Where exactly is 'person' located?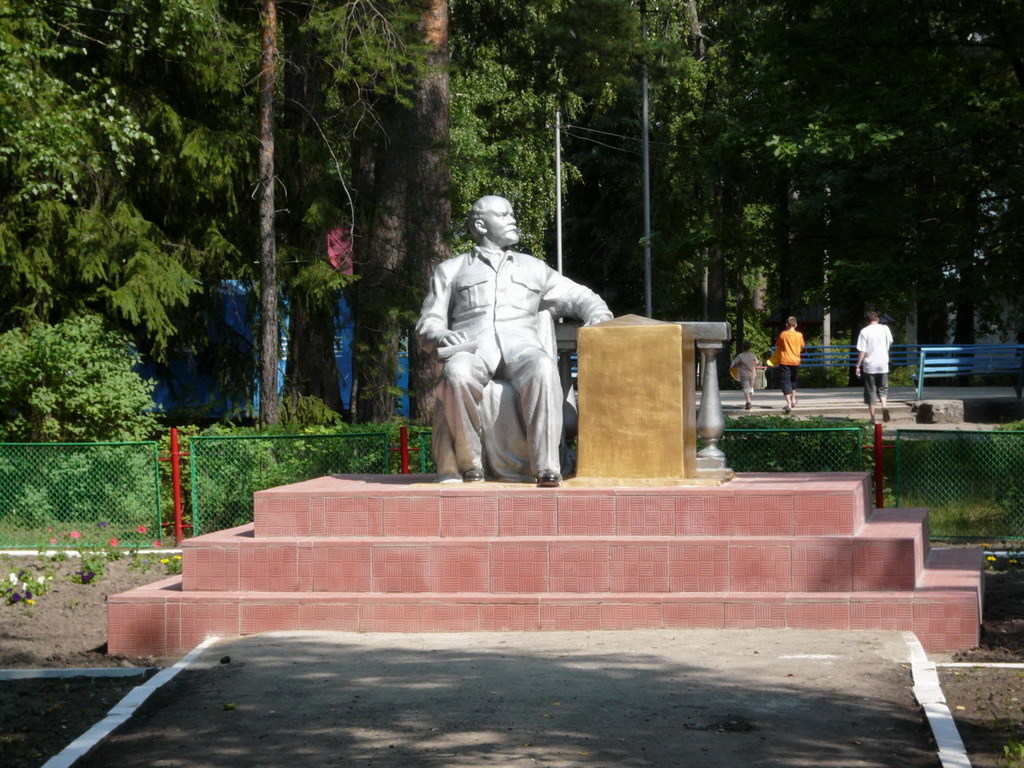
Its bounding box is (x1=854, y1=311, x2=897, y2=421).
